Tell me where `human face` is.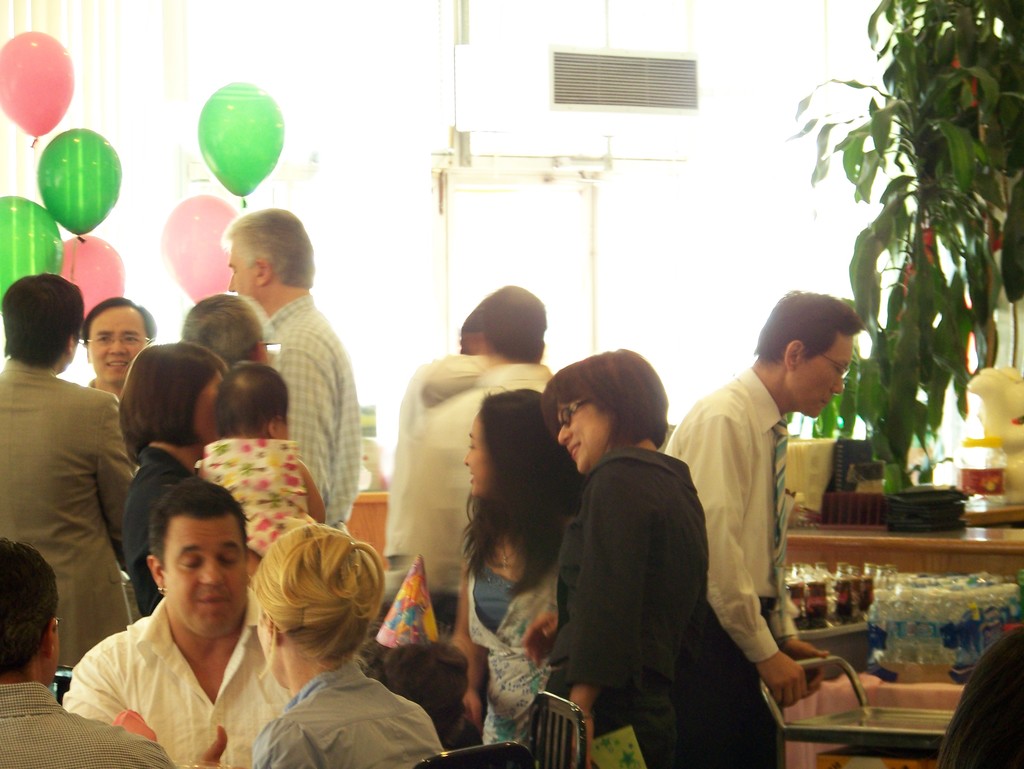
`human face` is at (158, 517, 246, 637).
